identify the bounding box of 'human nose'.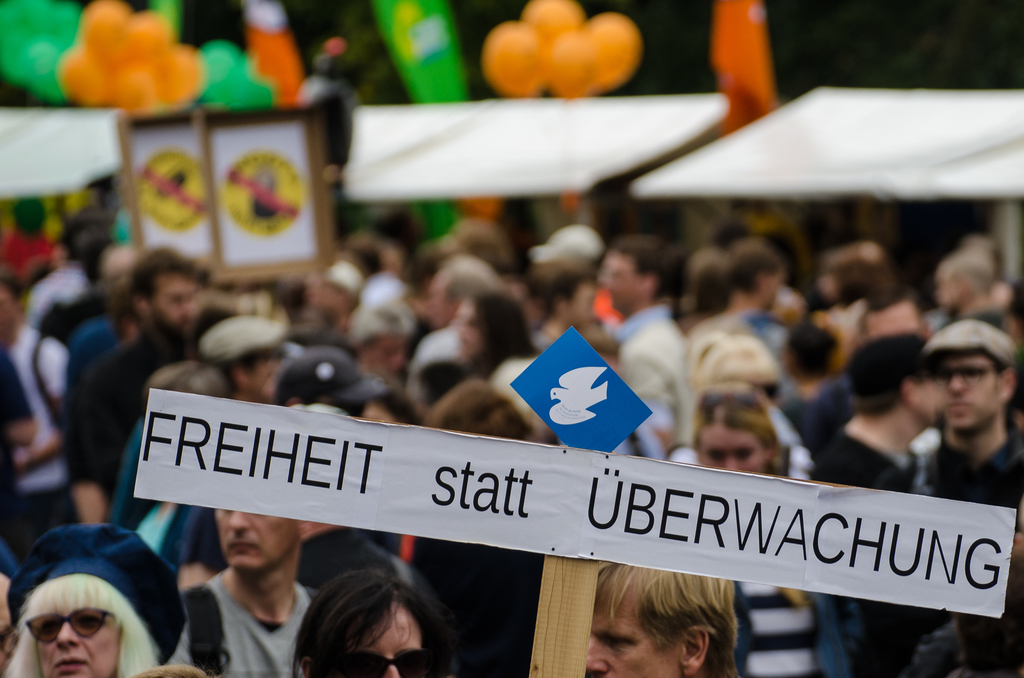
{"x1": 947, "y1": 376, "x2": 966, "y2": 392}.
